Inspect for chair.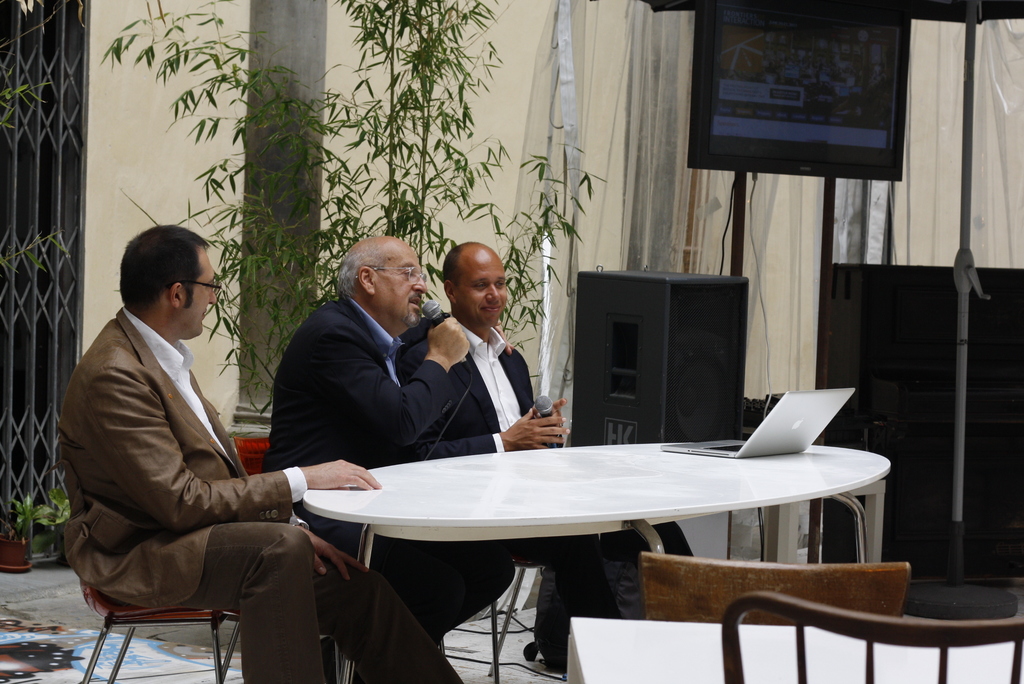
Inspection: box=[232, 434, 281, 485].
